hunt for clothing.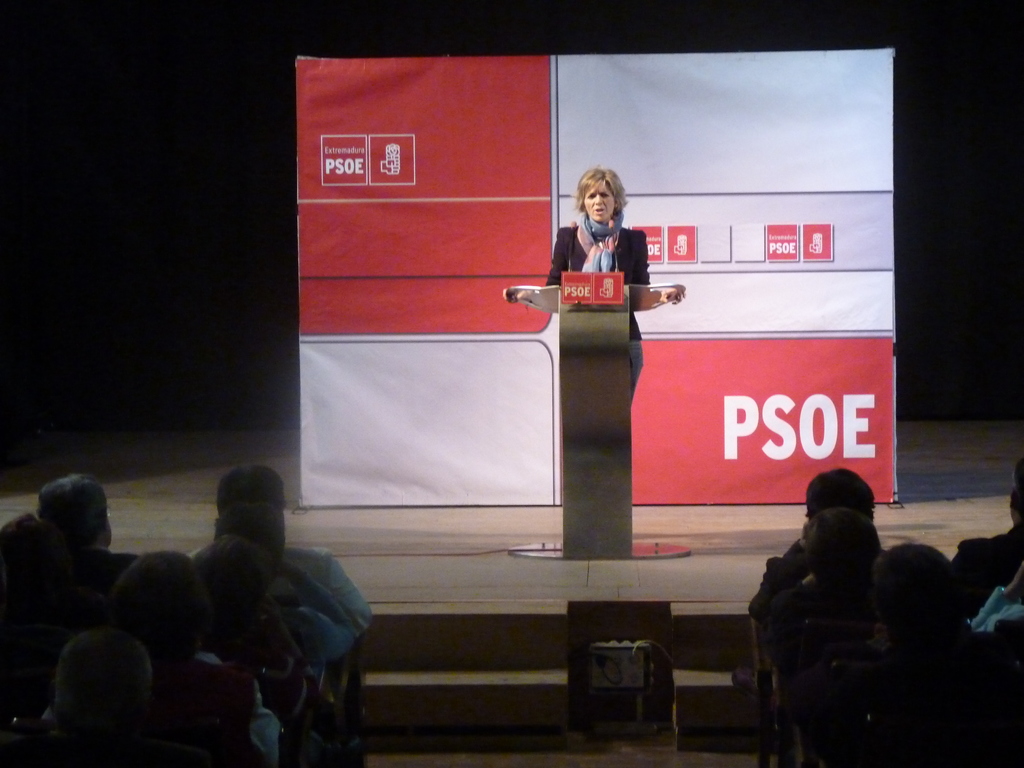
Hunted down at <region>747, 539, 812, 621</region>.
